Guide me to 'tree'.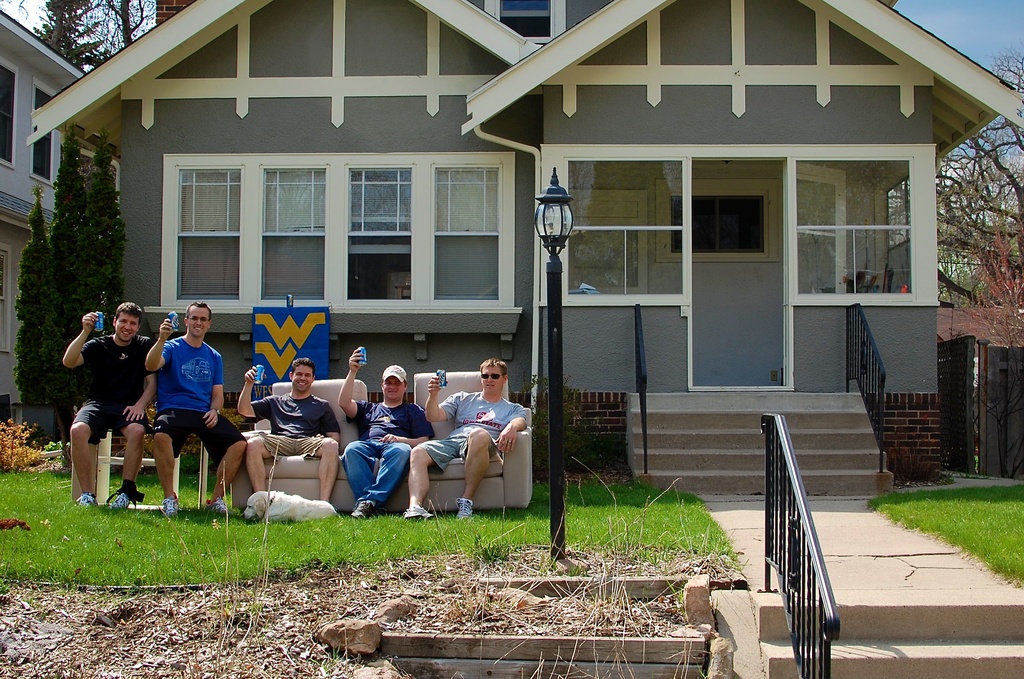
Guidance: bbox=[15, 192, 52, 439].
